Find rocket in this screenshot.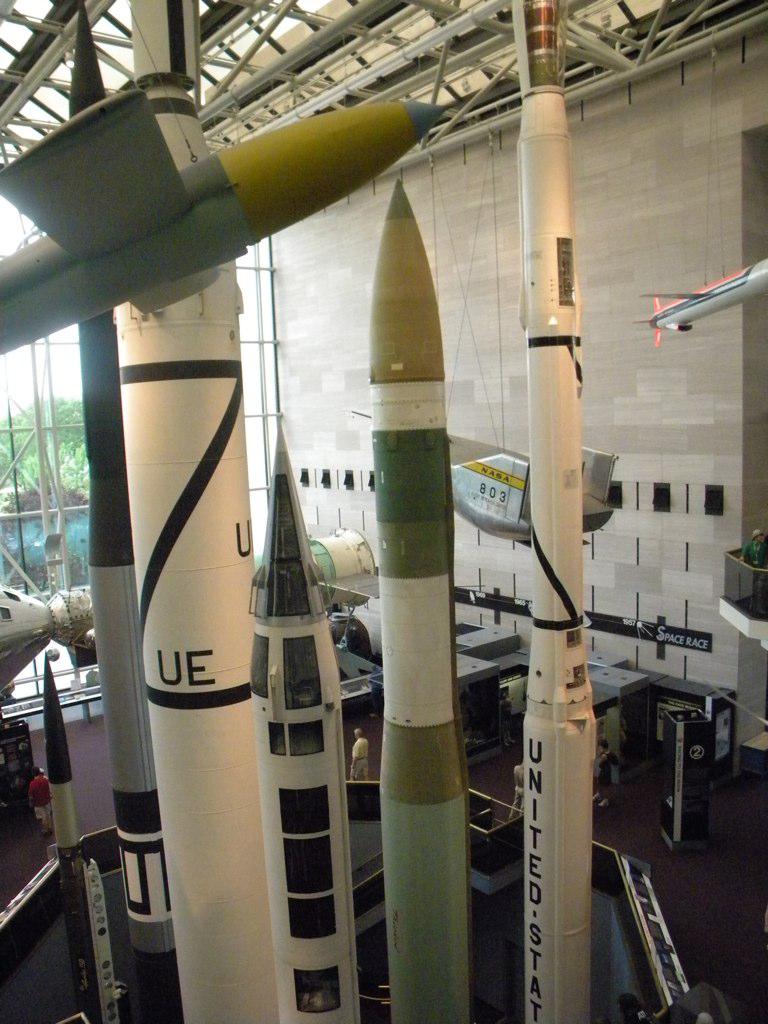
The bounding box for rocket is <region>0, 85, 451, 358</region>.
